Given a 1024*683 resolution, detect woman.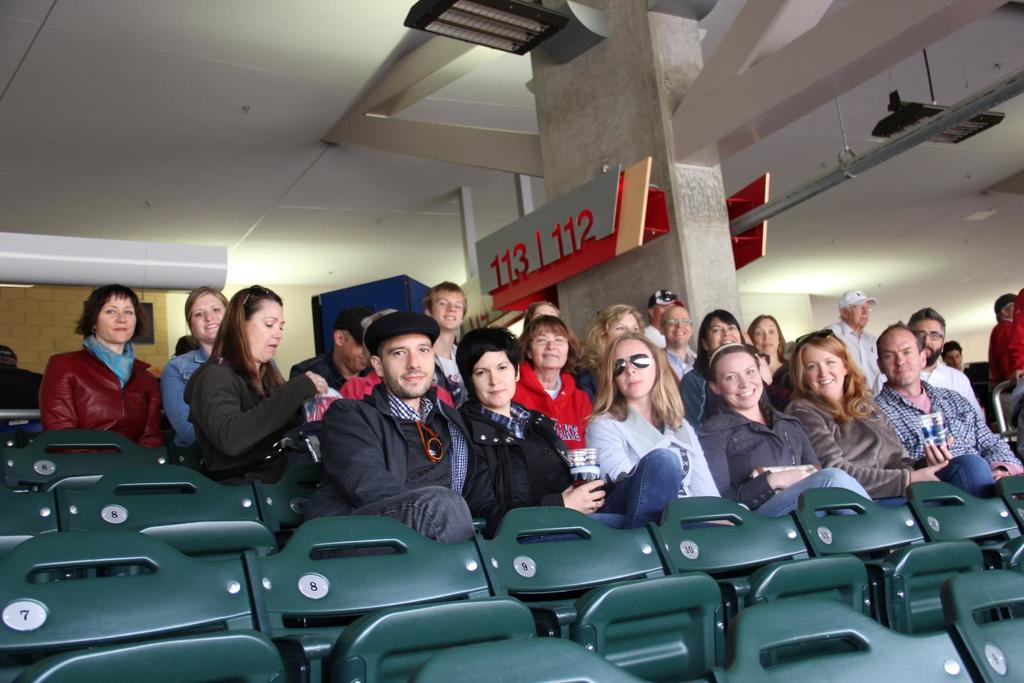
[599,290,649,348].
